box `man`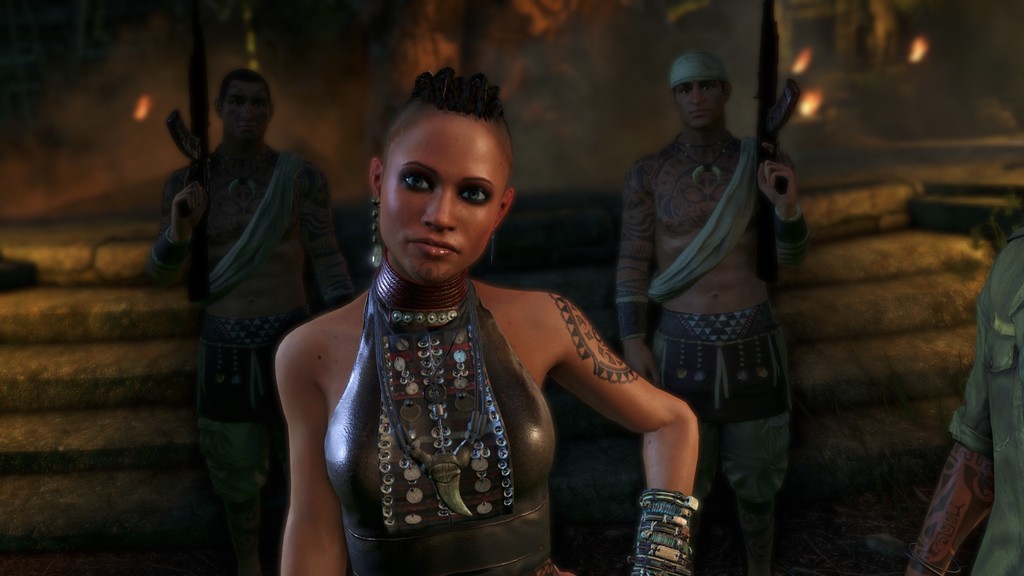
pyautogui.locateOnScreen(140, 47, 346, 575)
